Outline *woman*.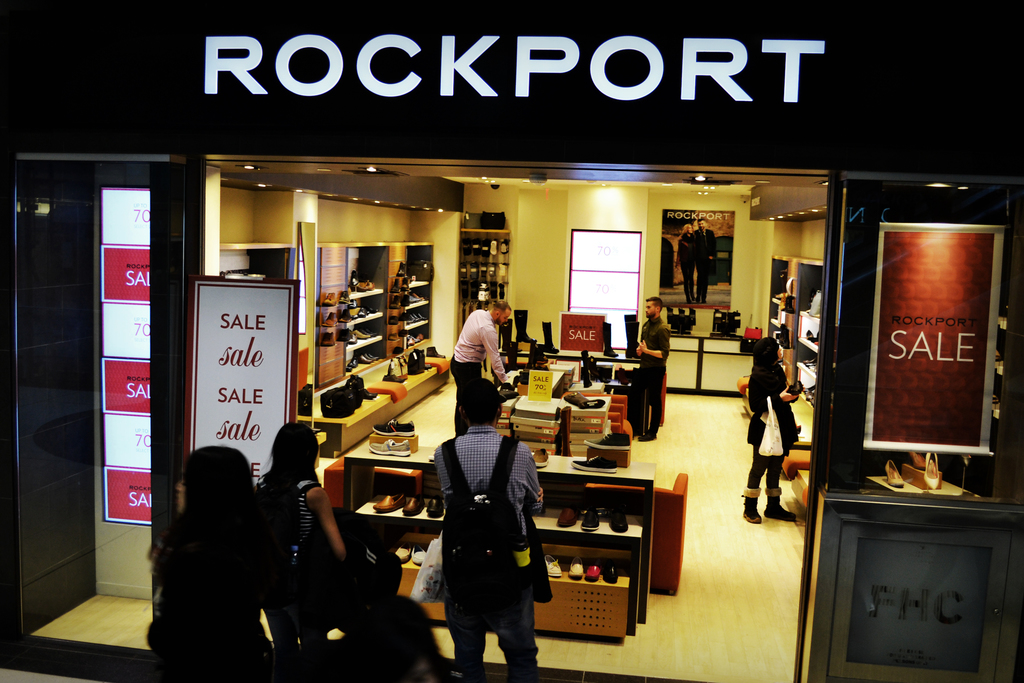
Outline: <region>675, 224, 700, 308</region>.
